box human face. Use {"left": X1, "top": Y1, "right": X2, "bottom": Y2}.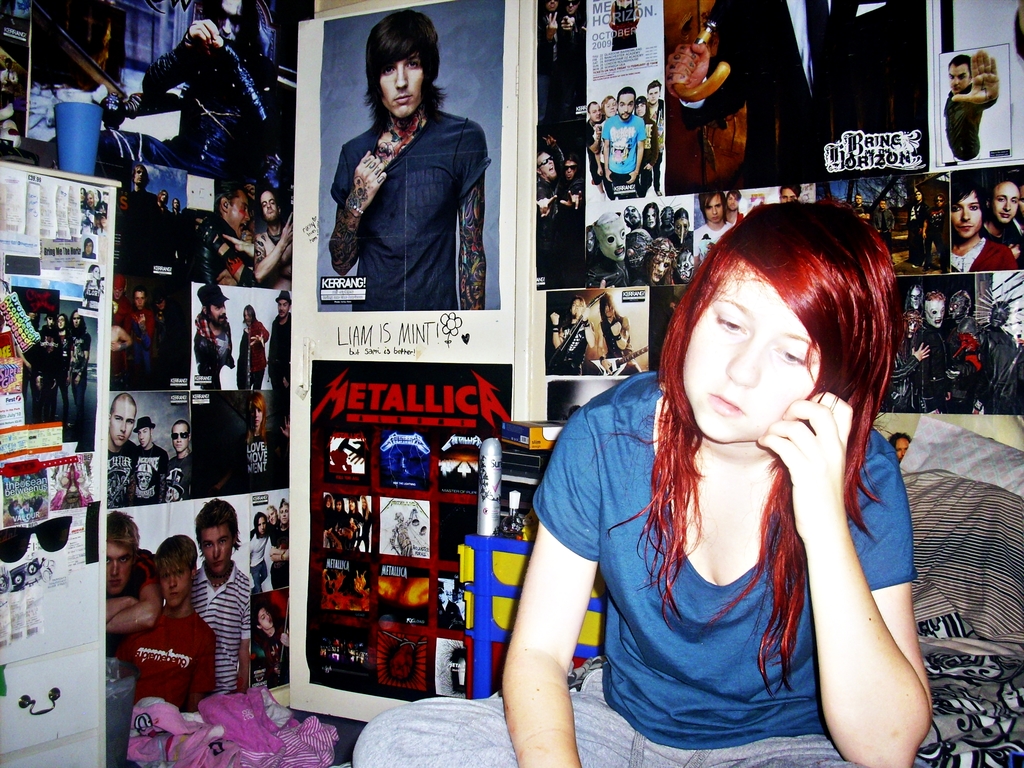
{"left": 778, "top": 186, "right": 801, "bottom": 205}.
